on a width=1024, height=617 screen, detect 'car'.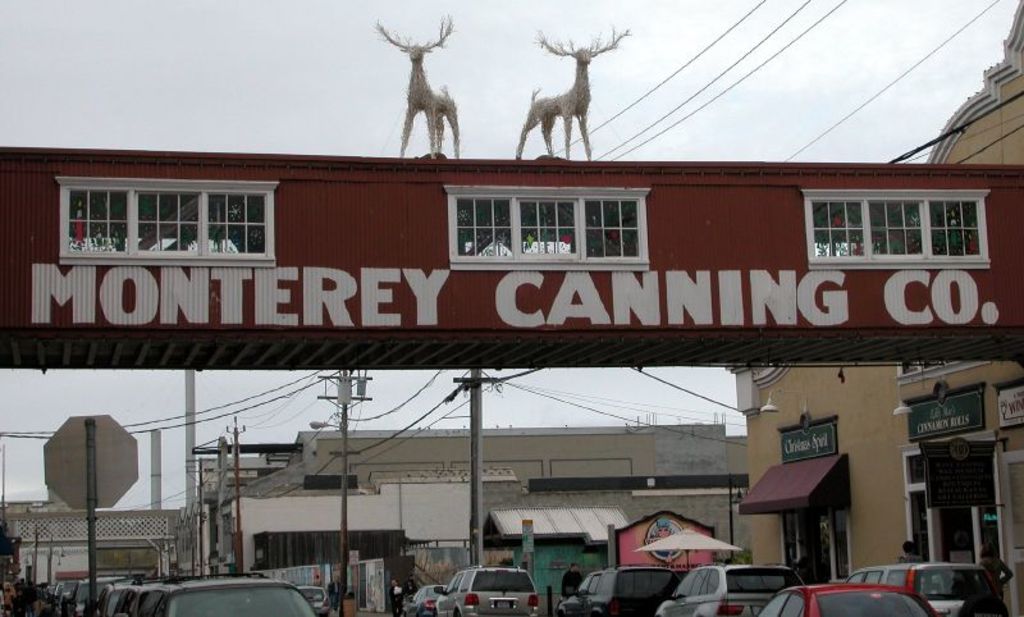
(left=434, top=558, right=541, bottom=616).
